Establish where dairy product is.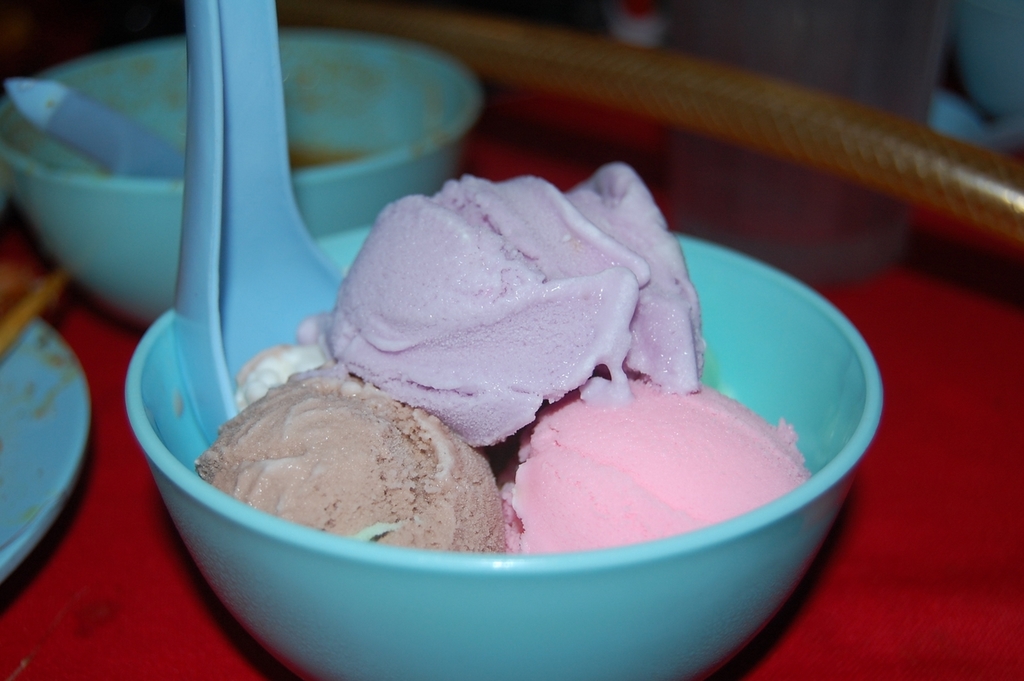
Established at x1=283 y1=159 x2=722 y2=439.
